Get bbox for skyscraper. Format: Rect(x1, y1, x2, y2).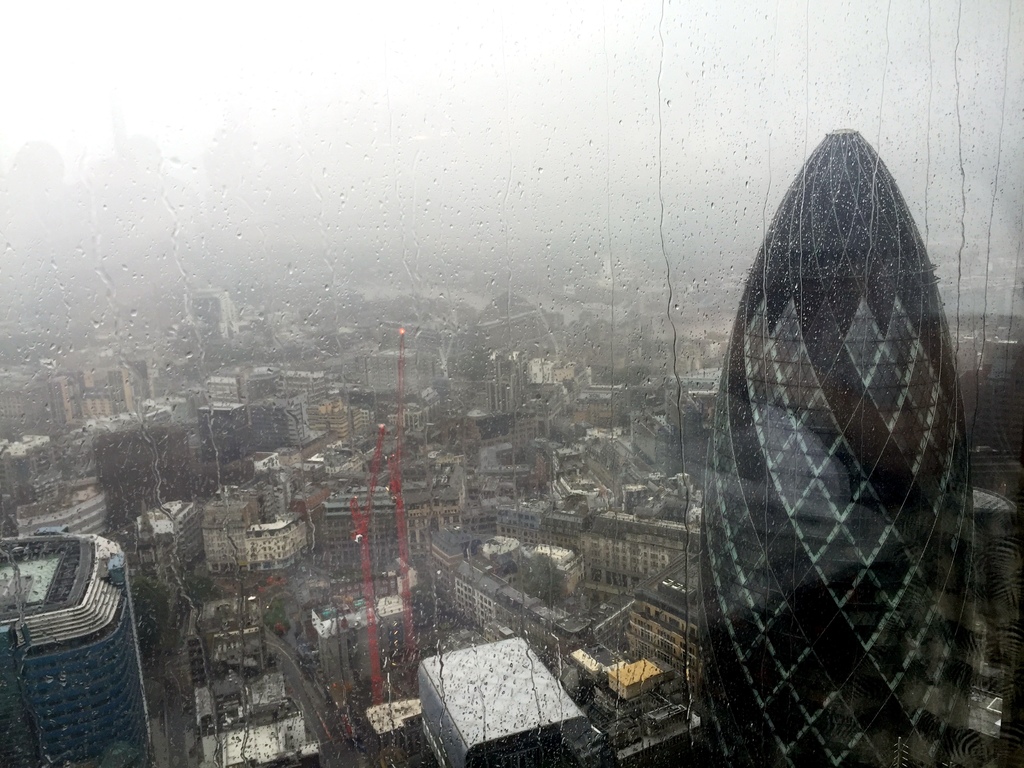
Rect(0, 527, 148, 767).
